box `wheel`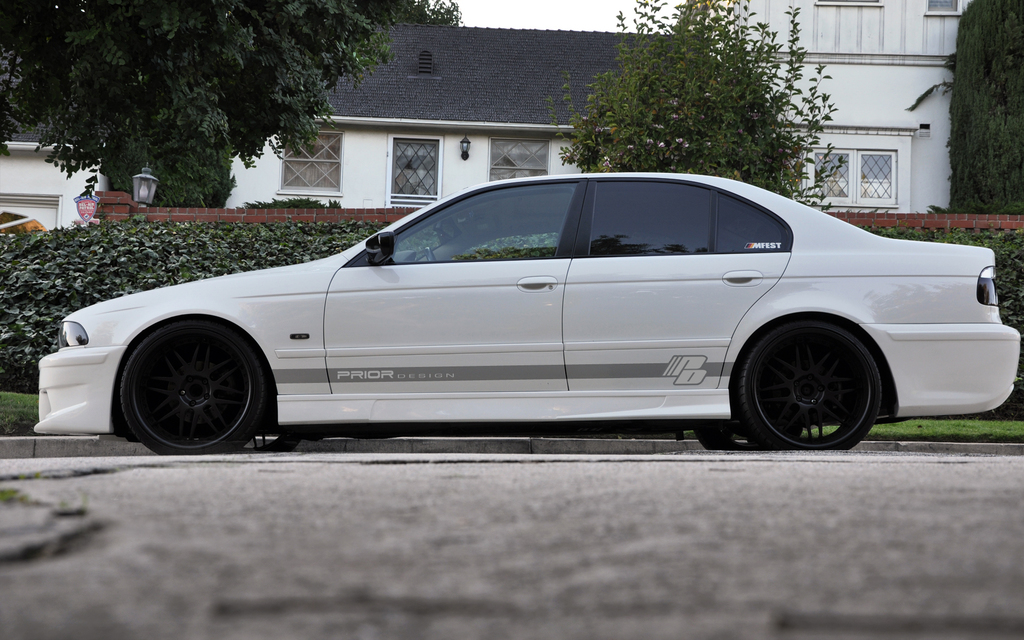
(732, 316, 877, 454)
